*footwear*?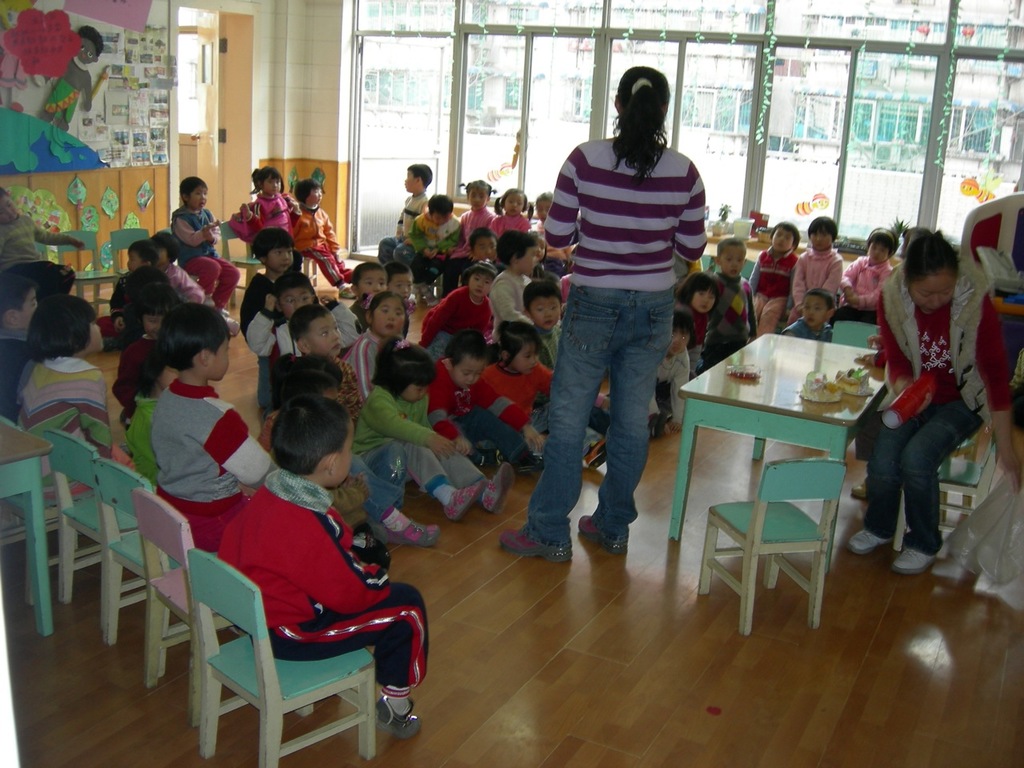
[590,436,614,474]
